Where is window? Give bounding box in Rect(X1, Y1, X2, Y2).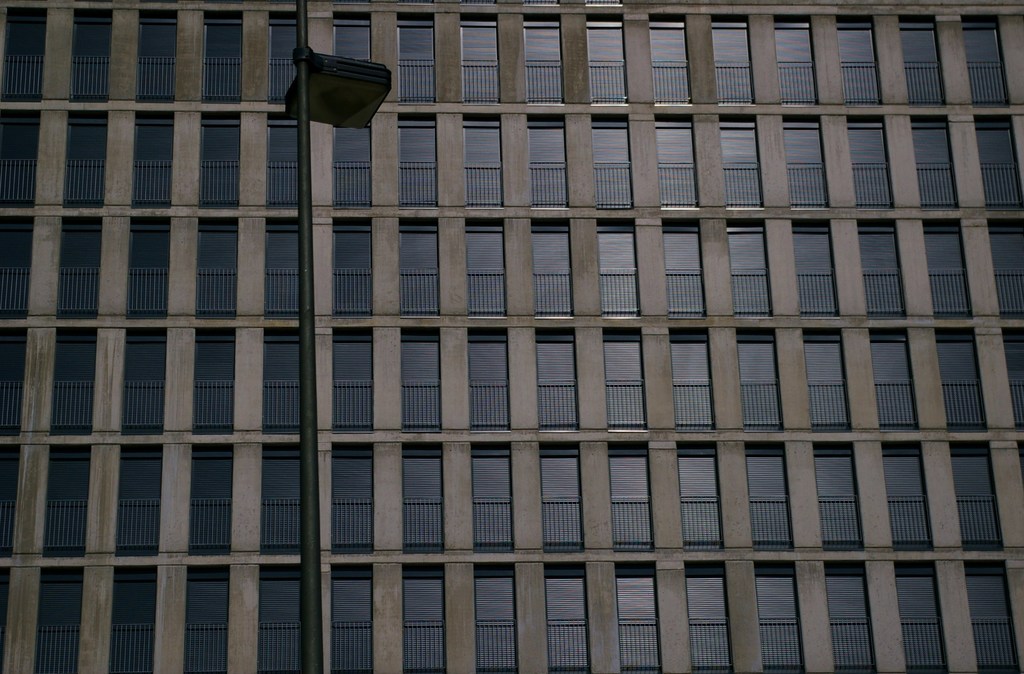
Rect(56, 333, 90, 435).
